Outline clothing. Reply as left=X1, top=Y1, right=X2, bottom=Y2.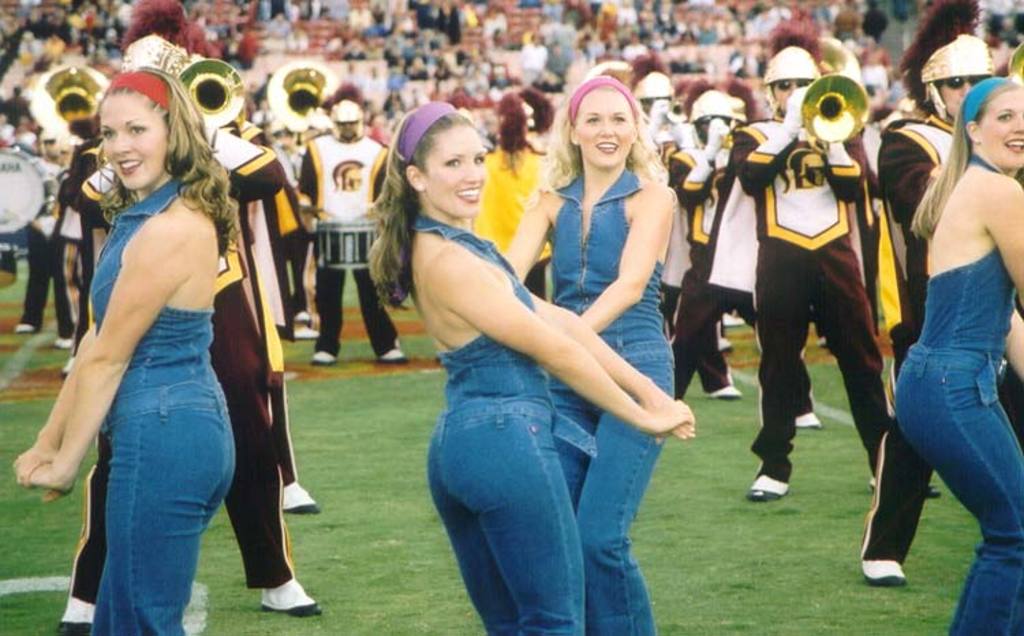
left=552, top=158, right=664, bottom=618.
